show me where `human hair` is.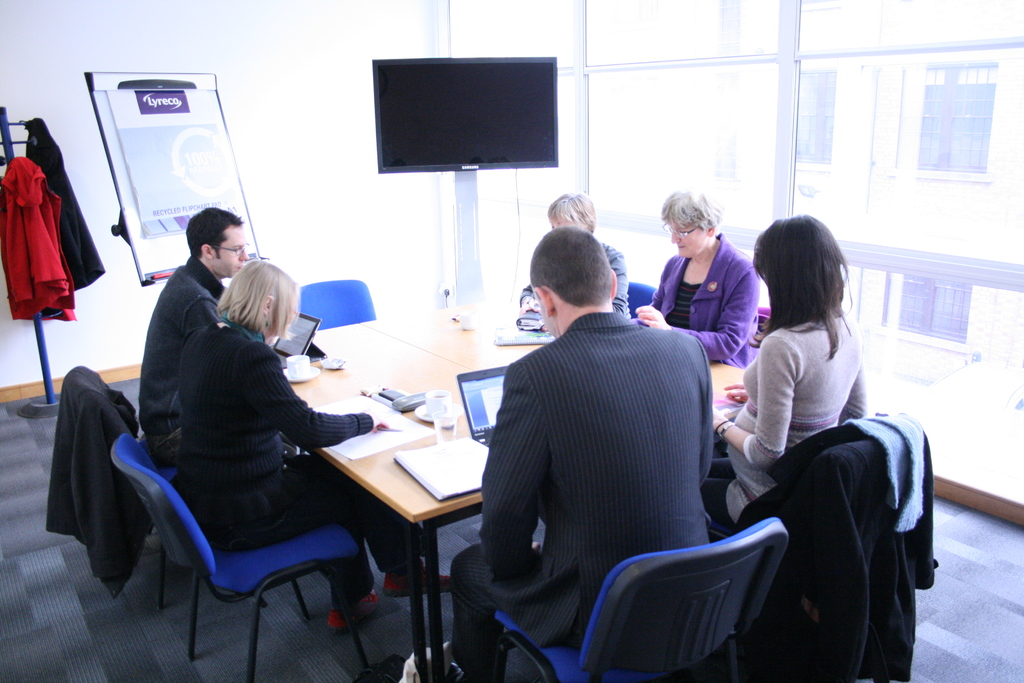
`human hair` is at [214,258,299,352].
